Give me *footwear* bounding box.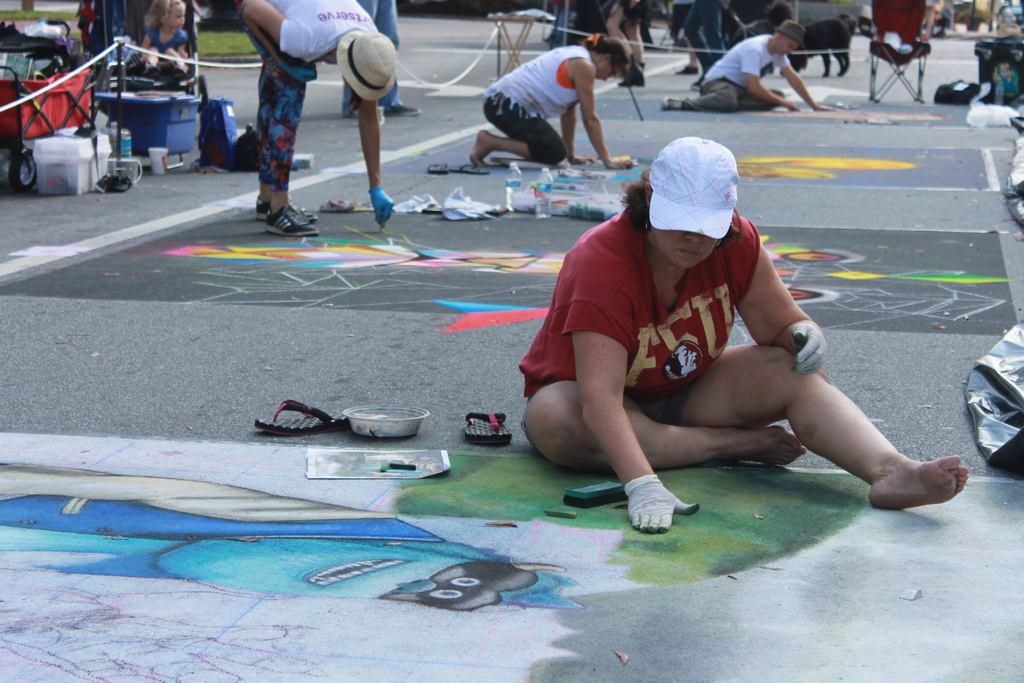
252:396:351:438.
